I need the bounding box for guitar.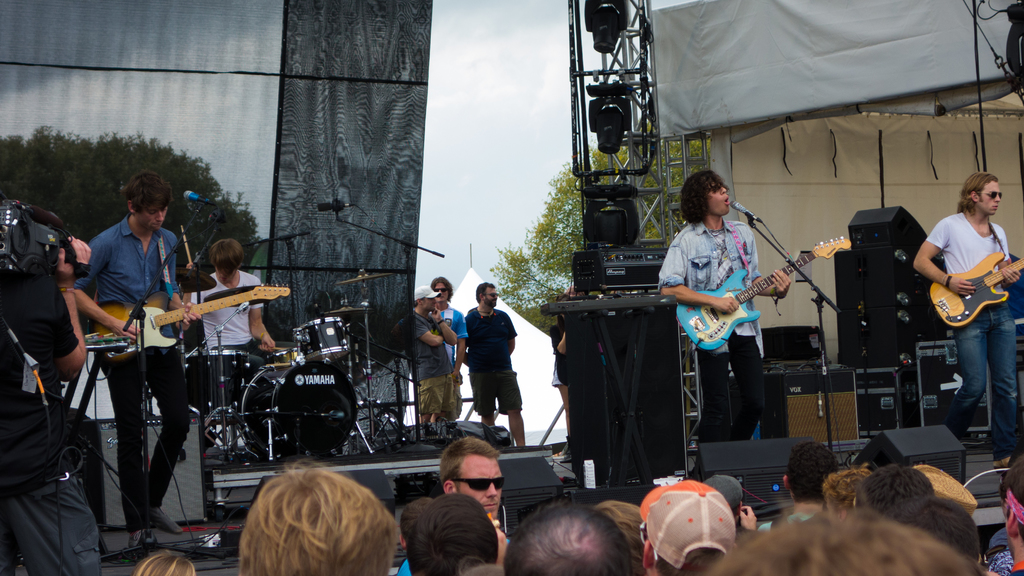
Here it is: <bbox>89, 276, 294, 370</bbox>.
